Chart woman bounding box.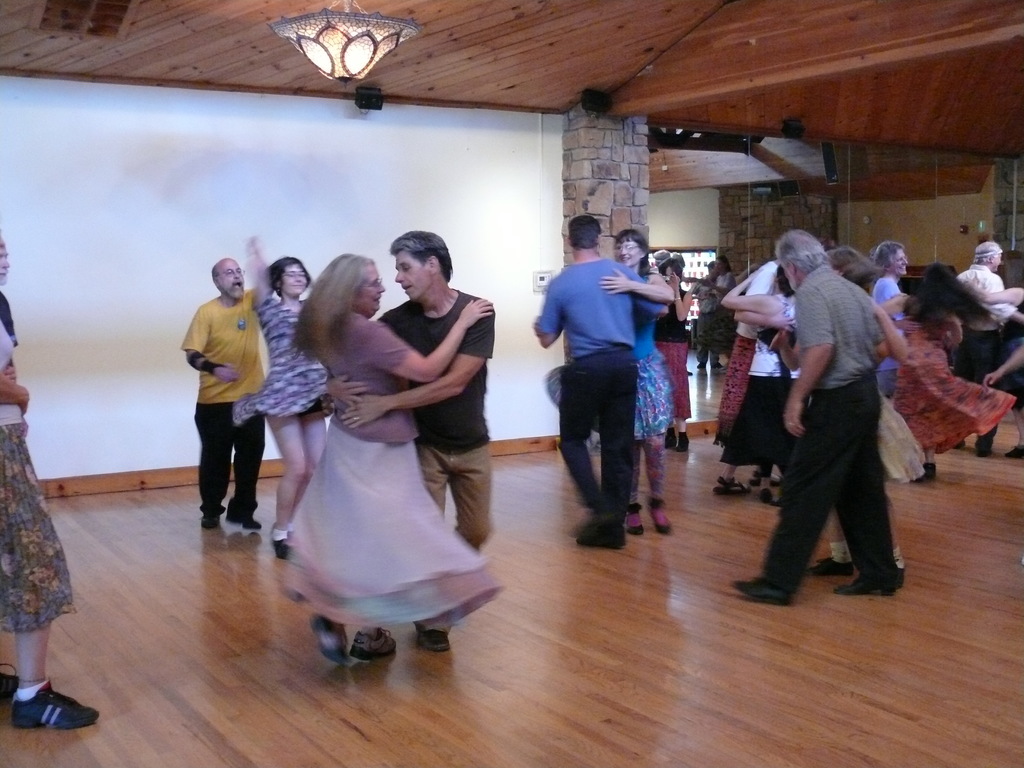
Charted: bbox(0, 230, 106, 732).
